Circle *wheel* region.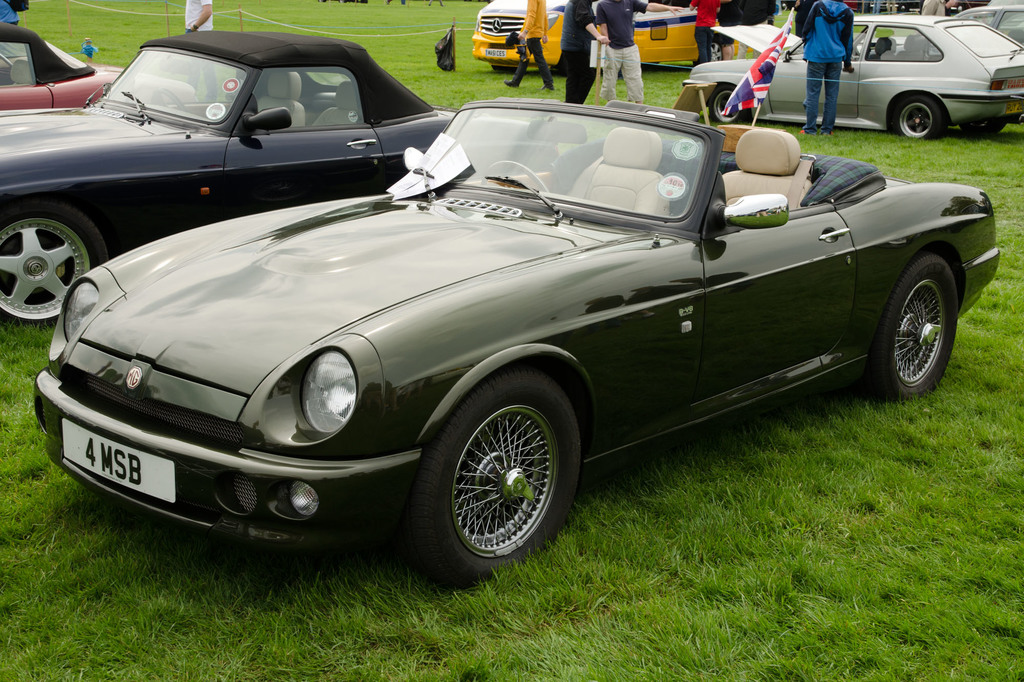
Region: (x1=0, y1=195, x2=111, y2=331).
